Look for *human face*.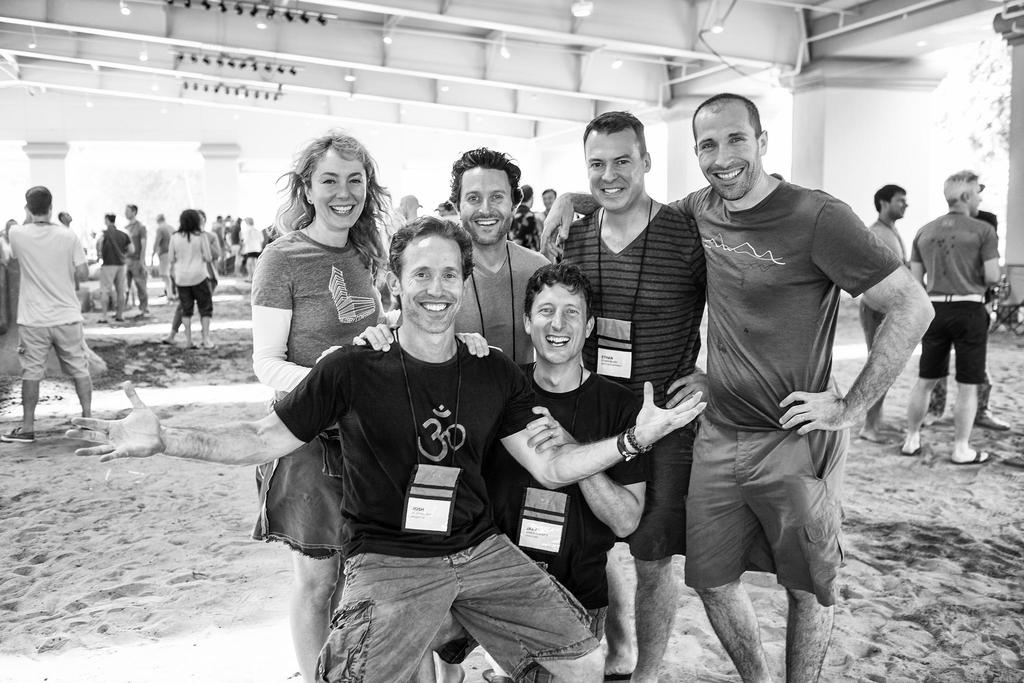
Found: locate(543, 192, 556, 210).
